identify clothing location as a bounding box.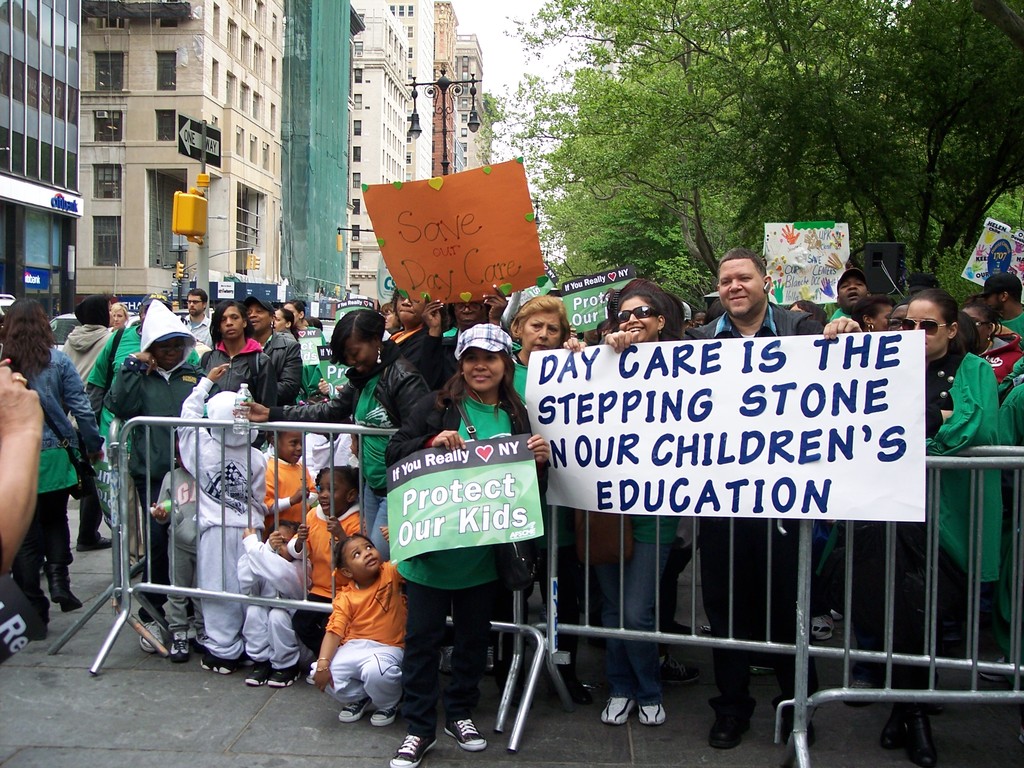
<region>22, 351, 91, 478</region>.
